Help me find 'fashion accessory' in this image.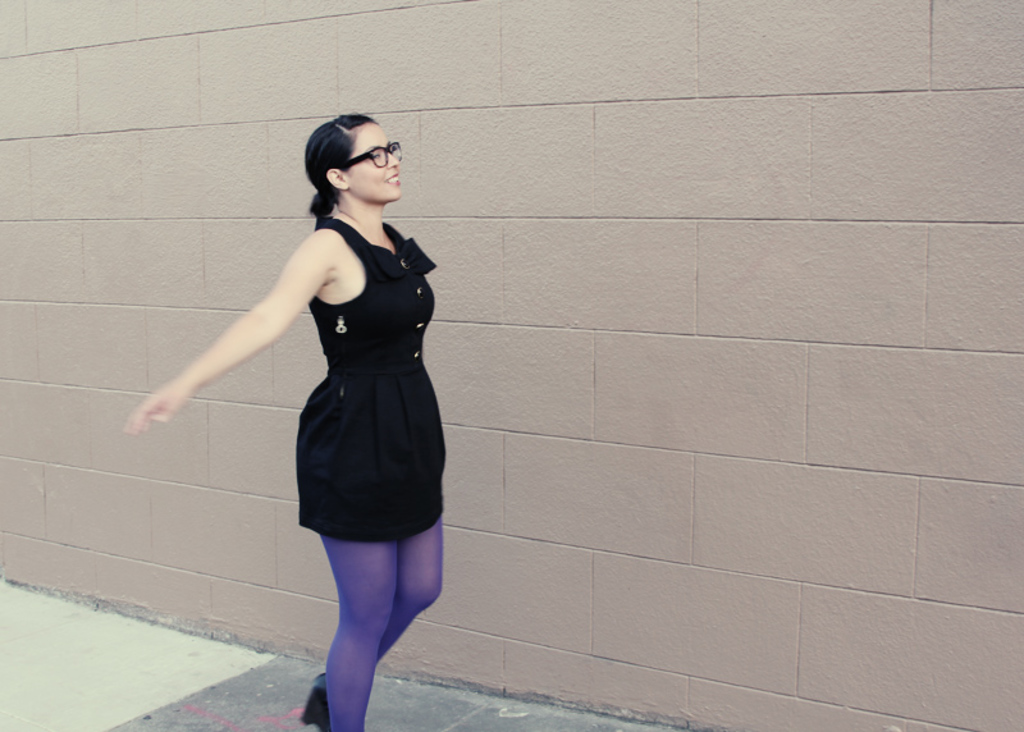
Found it: detection(301, 683, 332, 731).
